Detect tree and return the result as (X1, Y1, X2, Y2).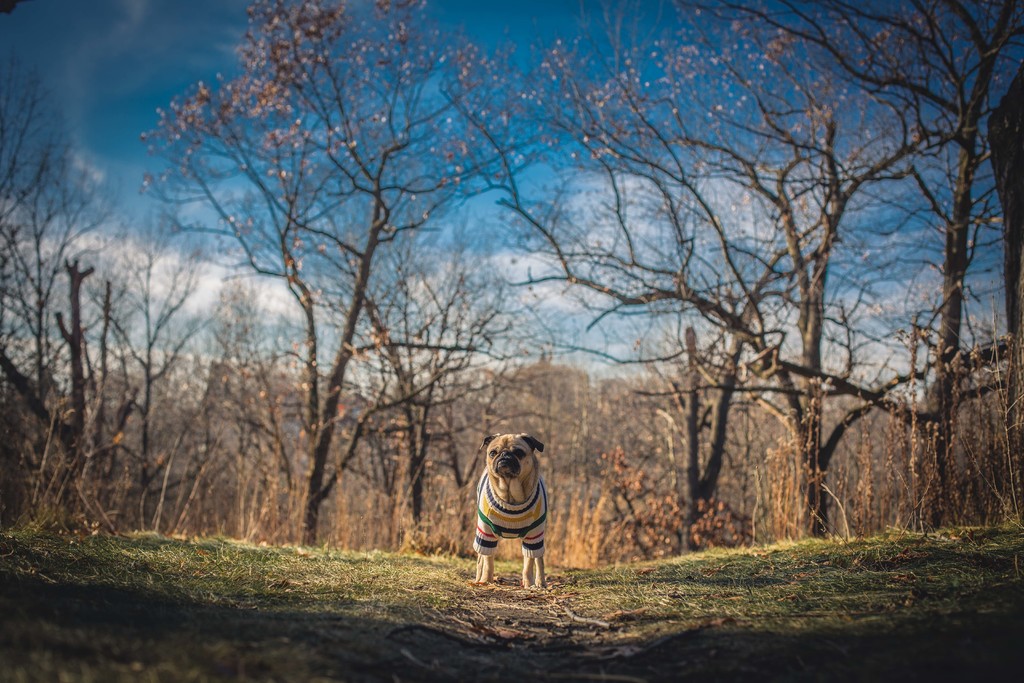
(0, 73, 115, 506).
